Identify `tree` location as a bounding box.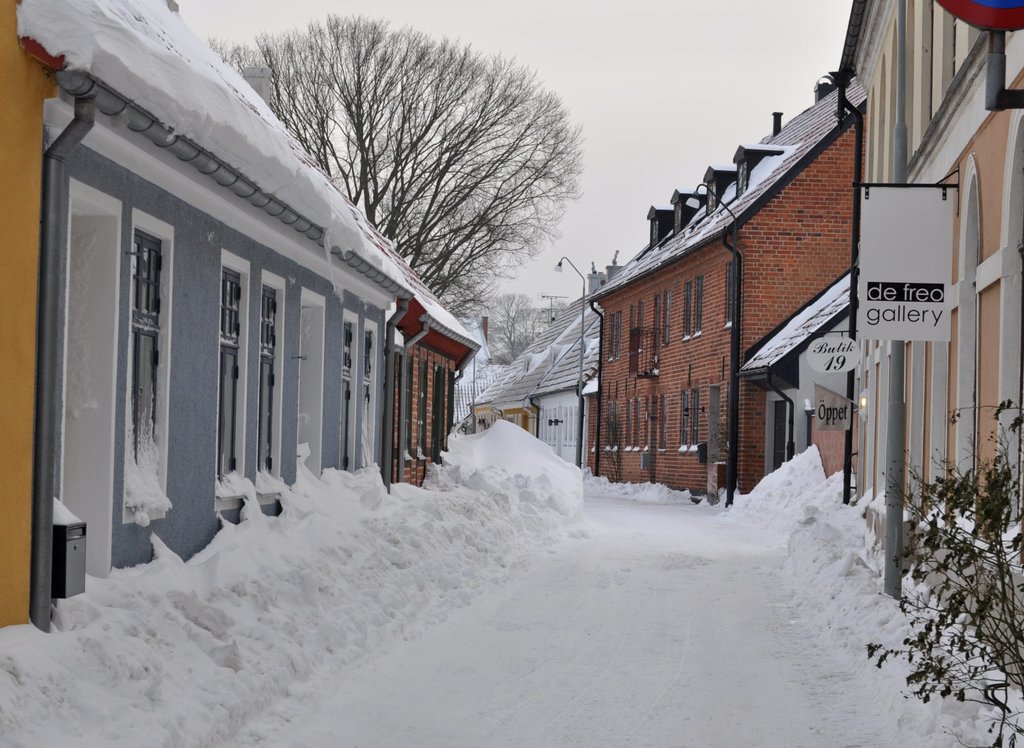
detection(203, 10, 584, 324).
